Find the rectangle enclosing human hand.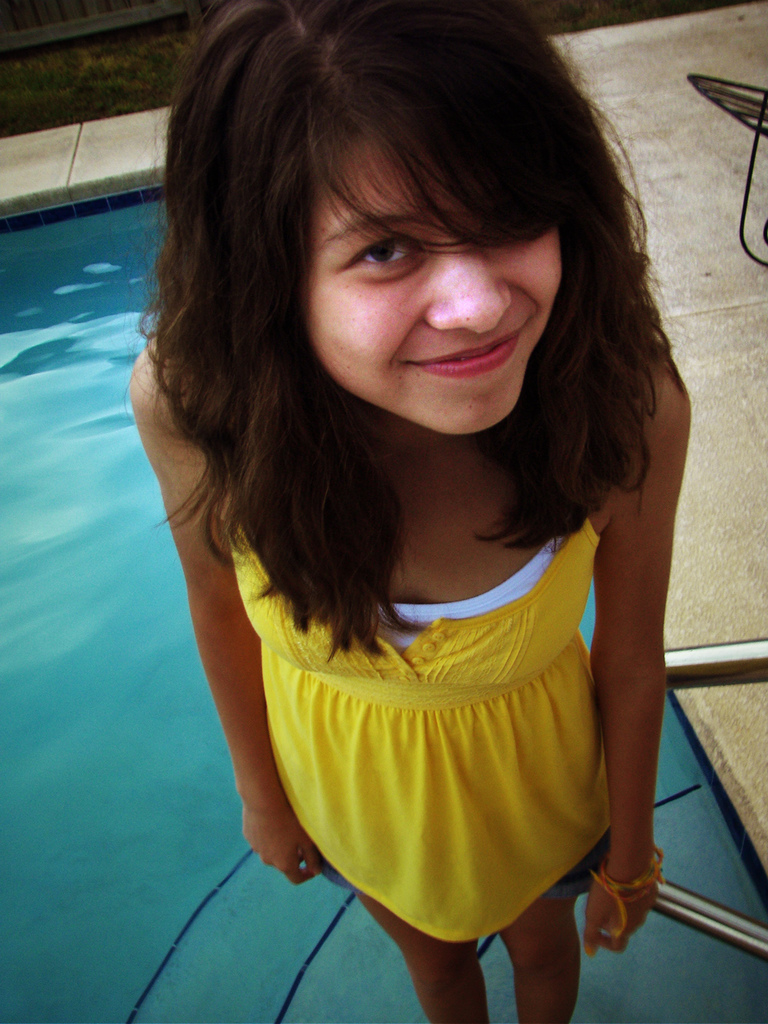
bbox=(584, 858, 657, 959).
